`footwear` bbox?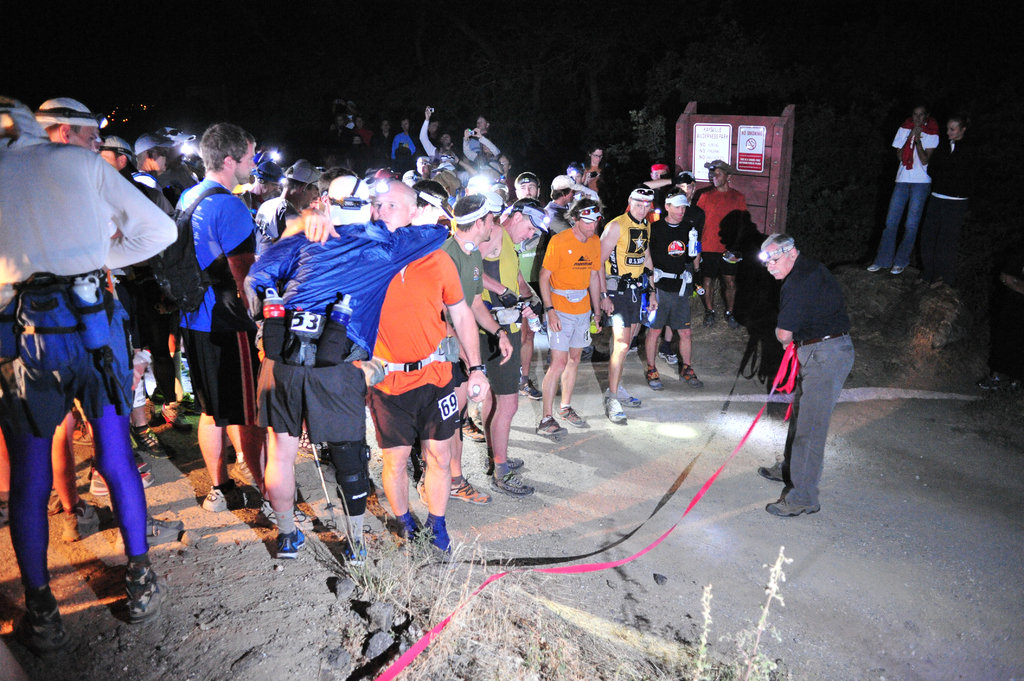
crop(614, 384, 643, 408)
